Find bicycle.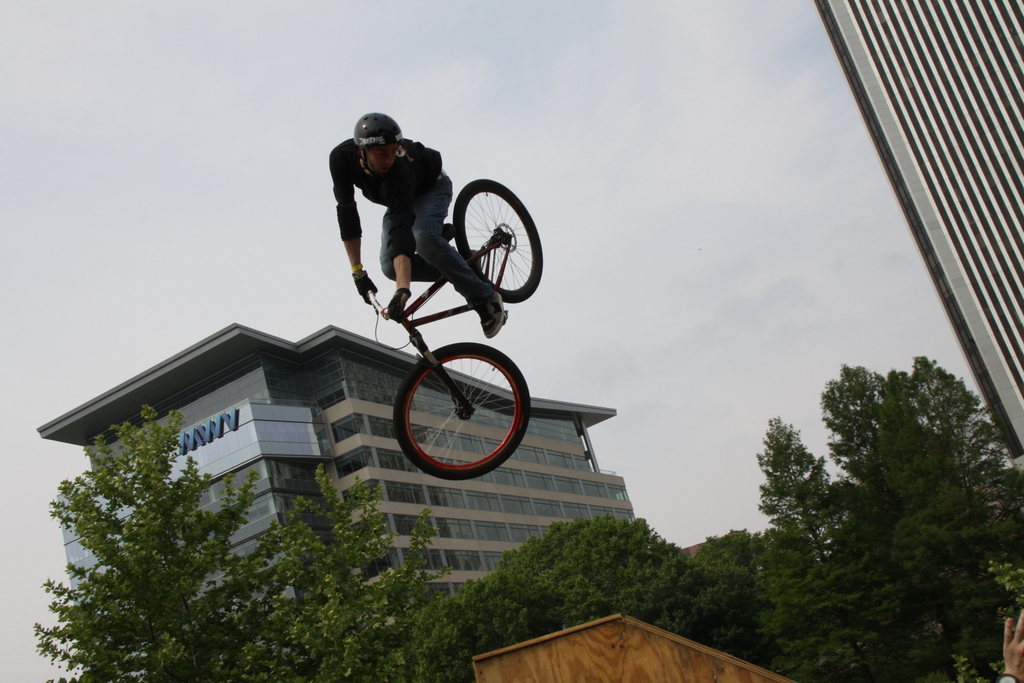
left=314, top=214, right=561, bottom=492.
